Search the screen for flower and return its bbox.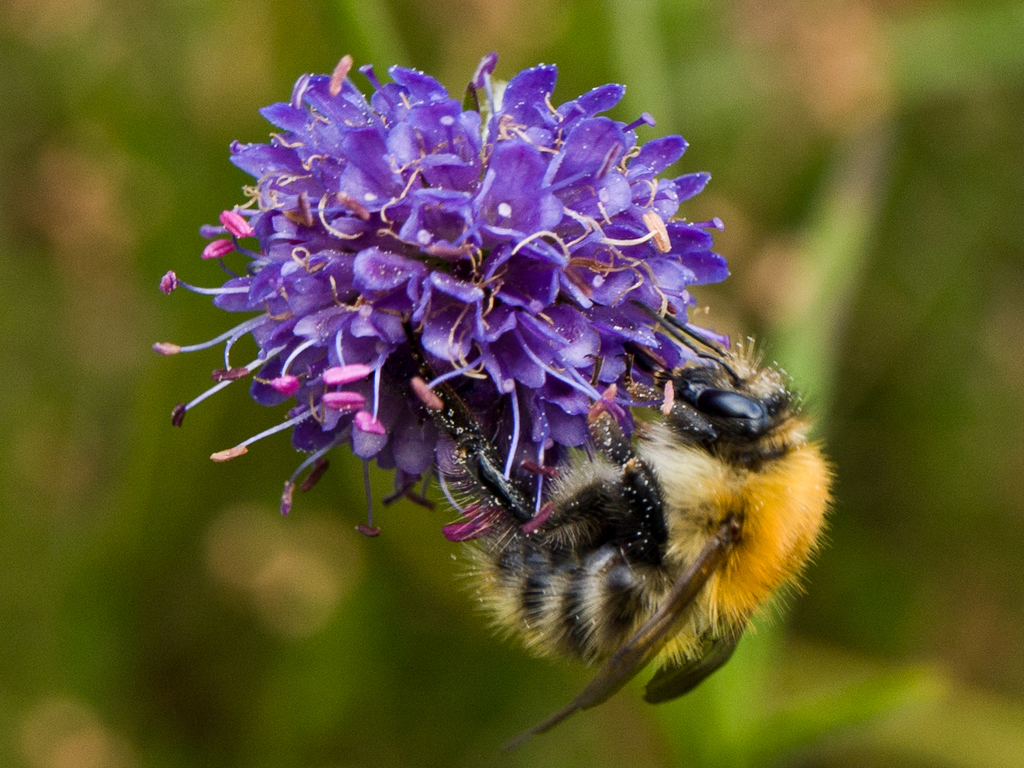
Found: {"left": 162, "top": 39, "right": 719, "bottom": 546}.
